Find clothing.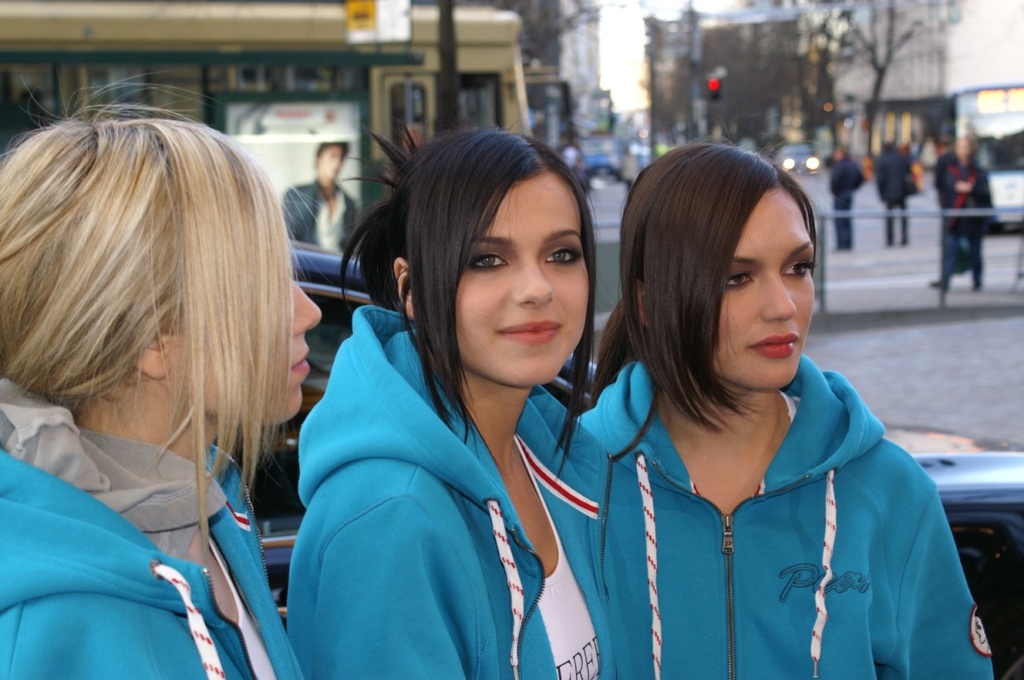
locate(574, 325, 963, 667).
